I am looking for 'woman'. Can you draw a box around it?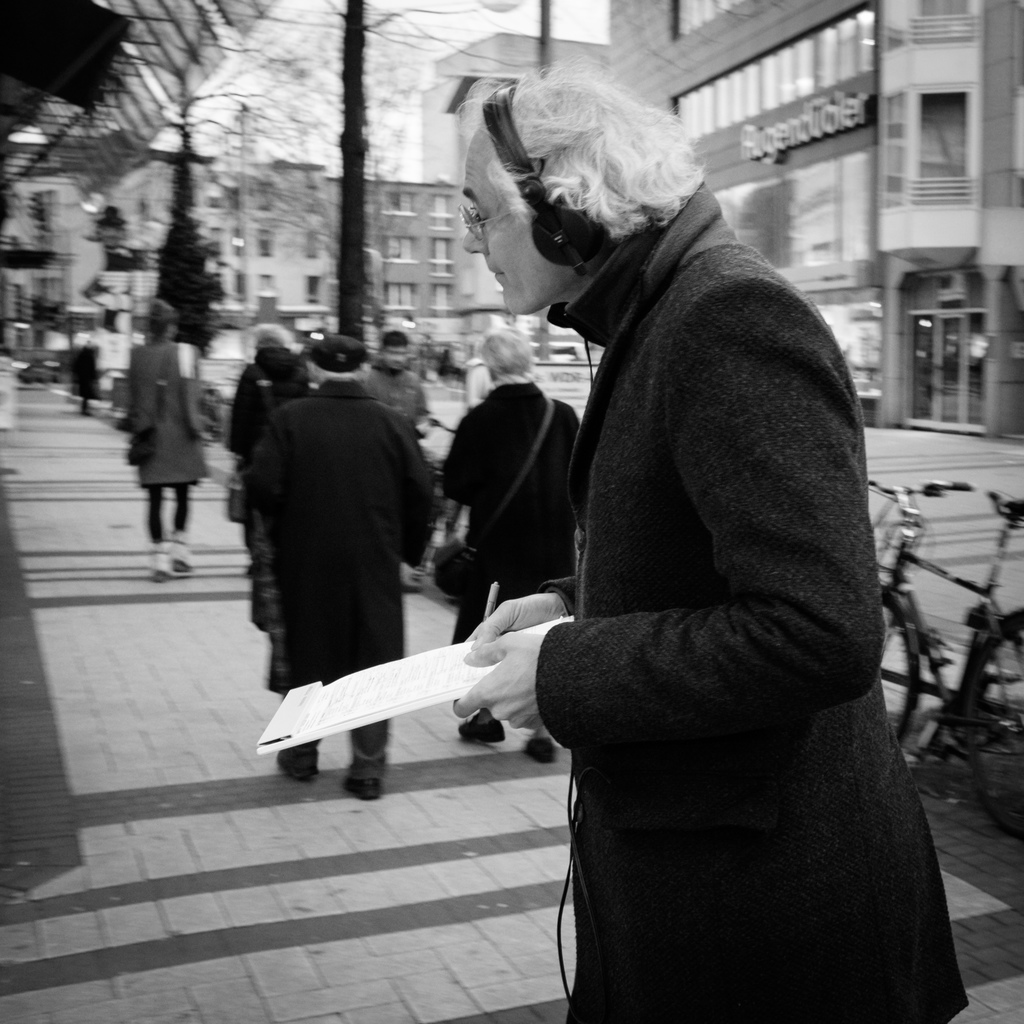
Sure, the bounding box is left=128, top=300, right=217, bottom=568.
